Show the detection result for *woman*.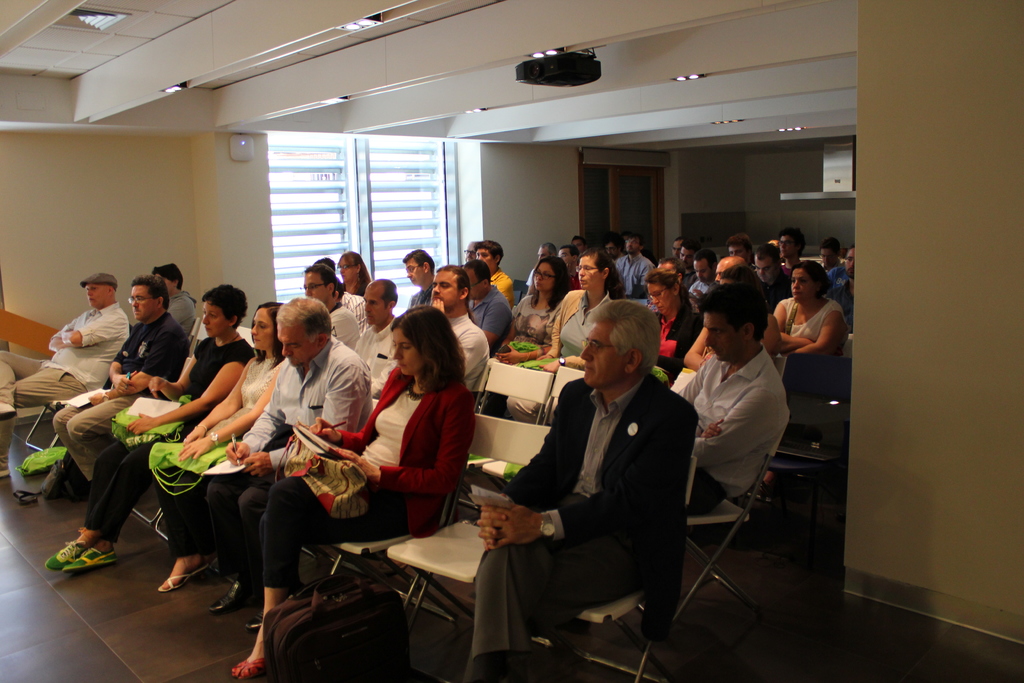
rect(643, 269, 703, 395).
